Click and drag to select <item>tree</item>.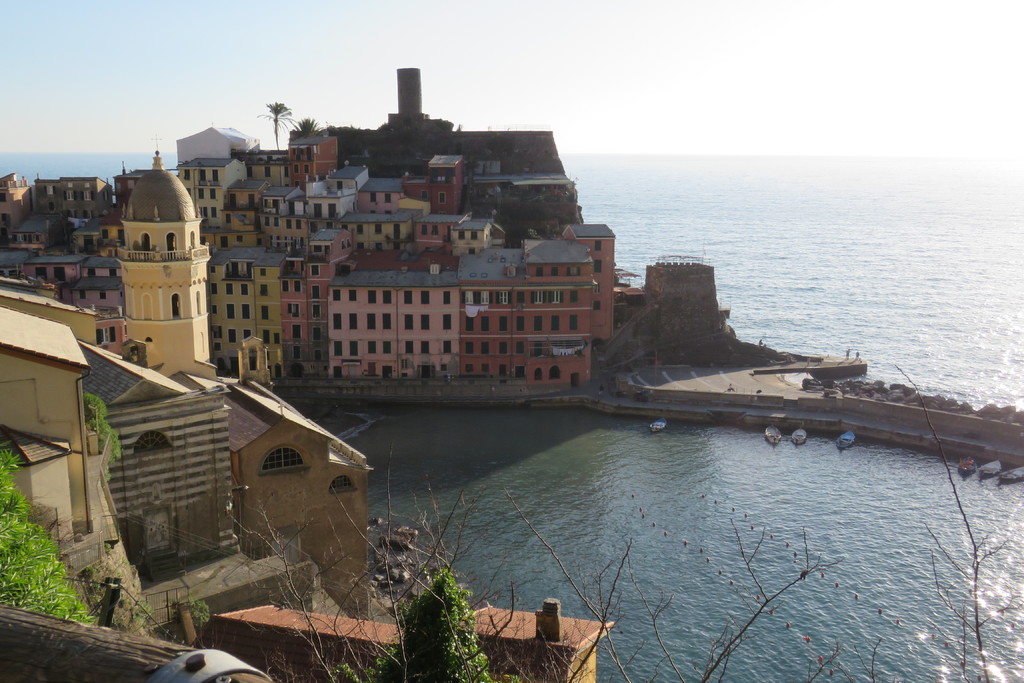
Selection: BBox(335, 565, 499, 682).
